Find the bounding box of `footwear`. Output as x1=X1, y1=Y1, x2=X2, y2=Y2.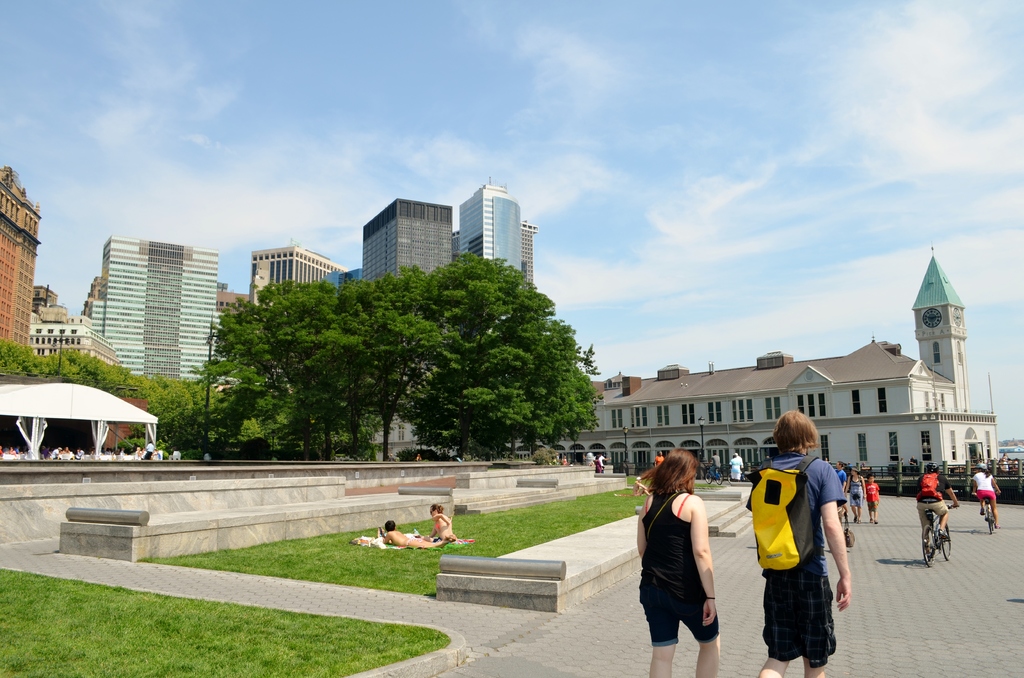
x1=868, y1=517, x2=877, y2=521.
